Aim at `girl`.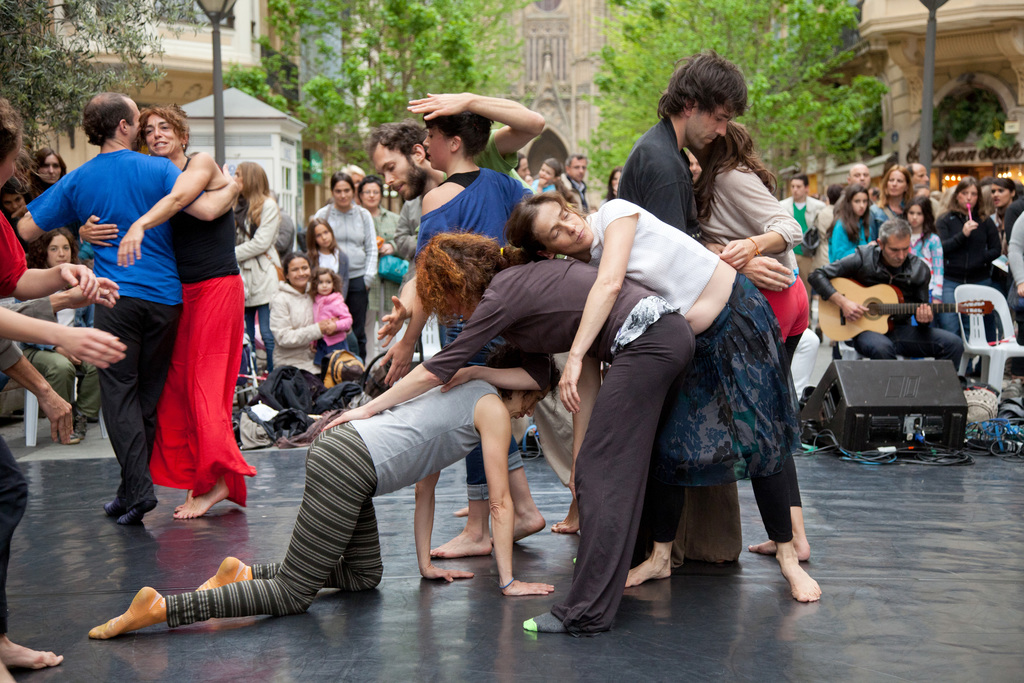
Aimed at 607,165,620,193.
